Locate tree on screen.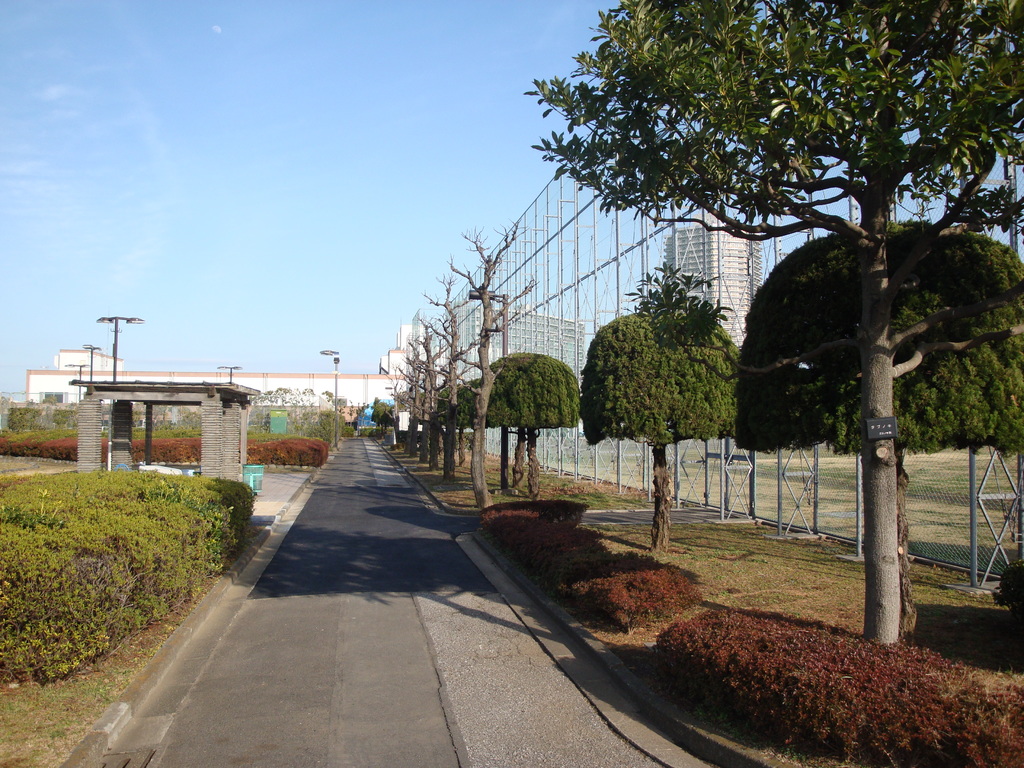
On screen at 8/404/38/436.
